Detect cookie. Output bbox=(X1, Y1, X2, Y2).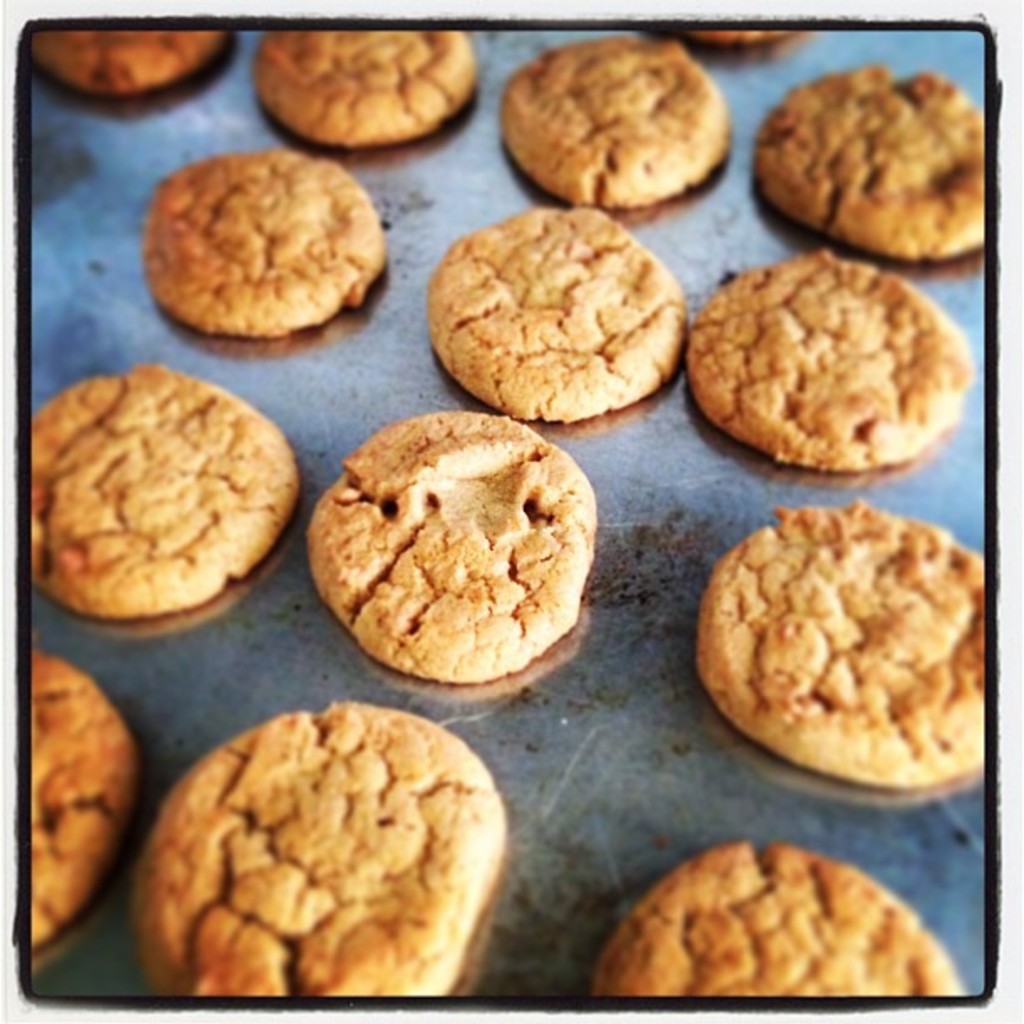
bbox=(691, 499, 980, 796).
